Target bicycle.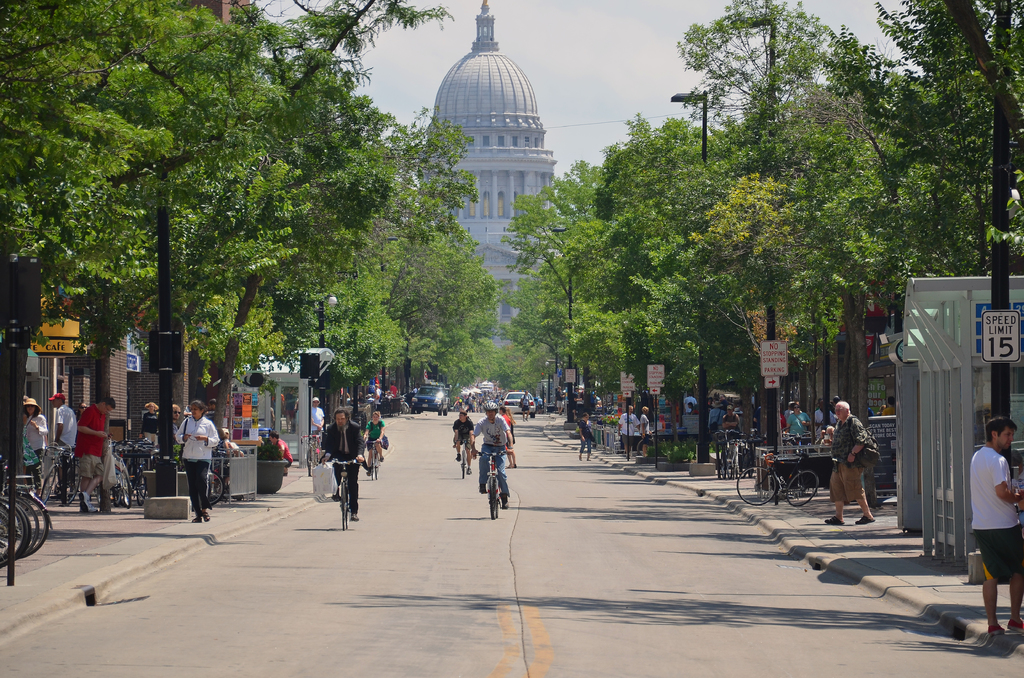
Target region: box(362, 437, 381, 480).
